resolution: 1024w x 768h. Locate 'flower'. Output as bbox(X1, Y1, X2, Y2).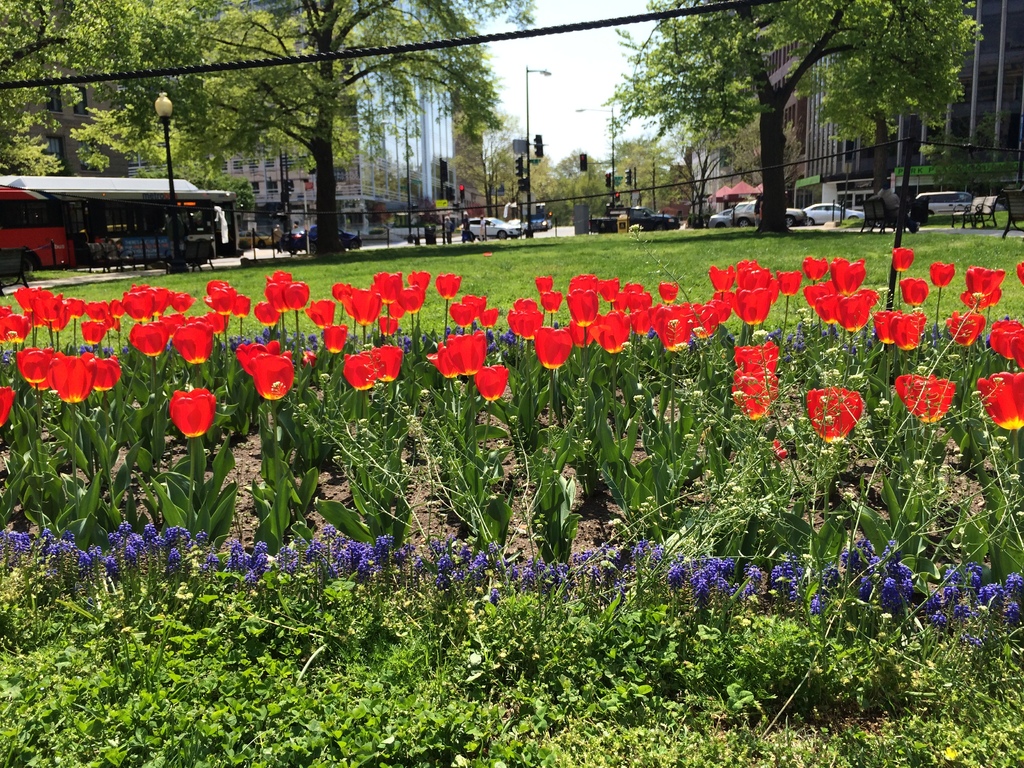
bbox(801, 255, 827, 280).
